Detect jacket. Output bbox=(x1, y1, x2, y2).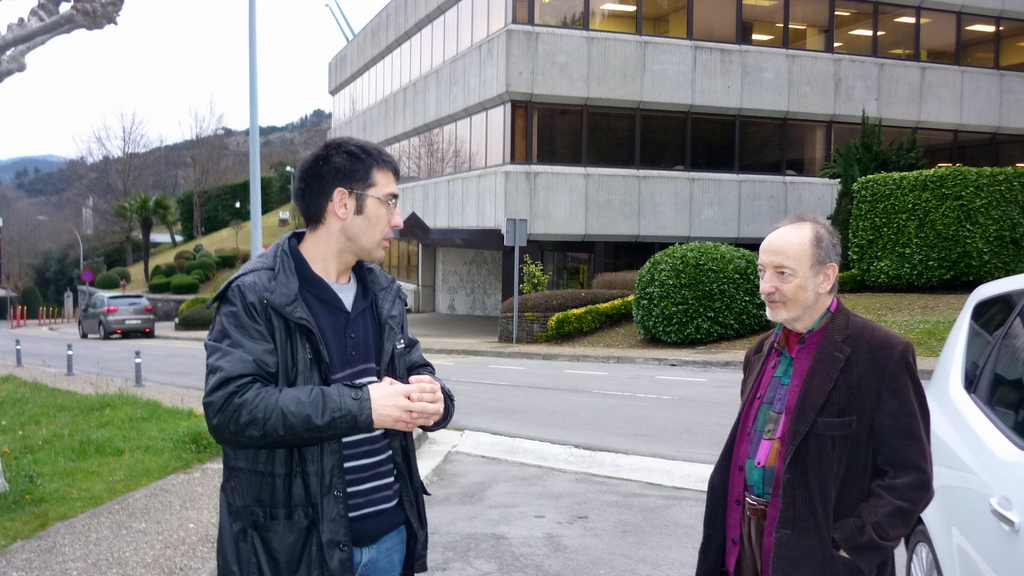
bbox=(196, 160, 447, 546).
